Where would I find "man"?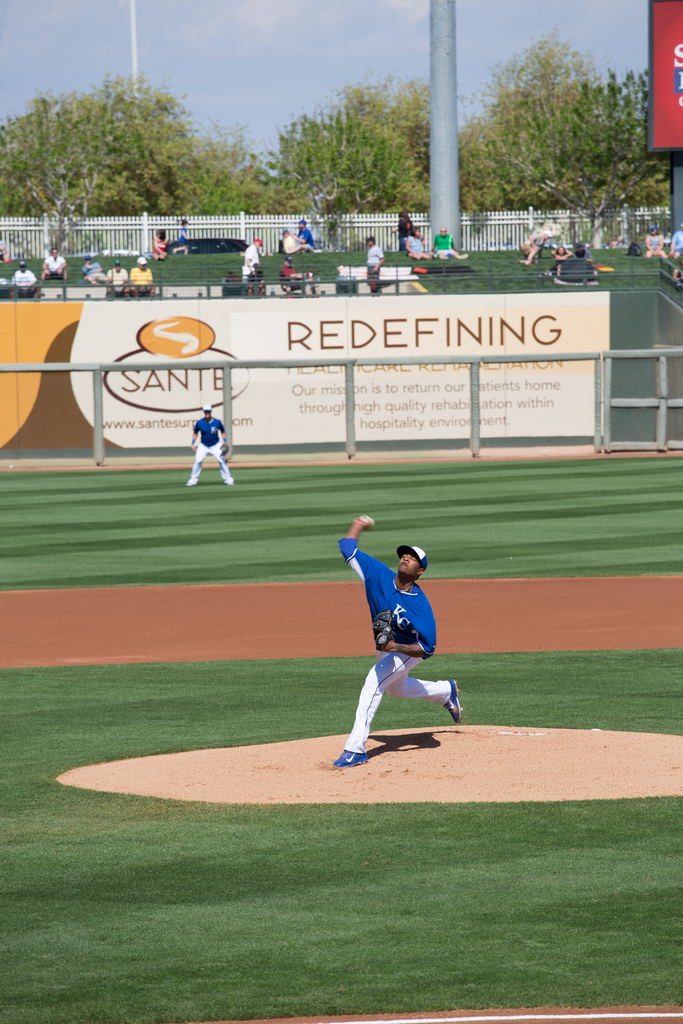
At bbox(573, 244, 593, 264).
